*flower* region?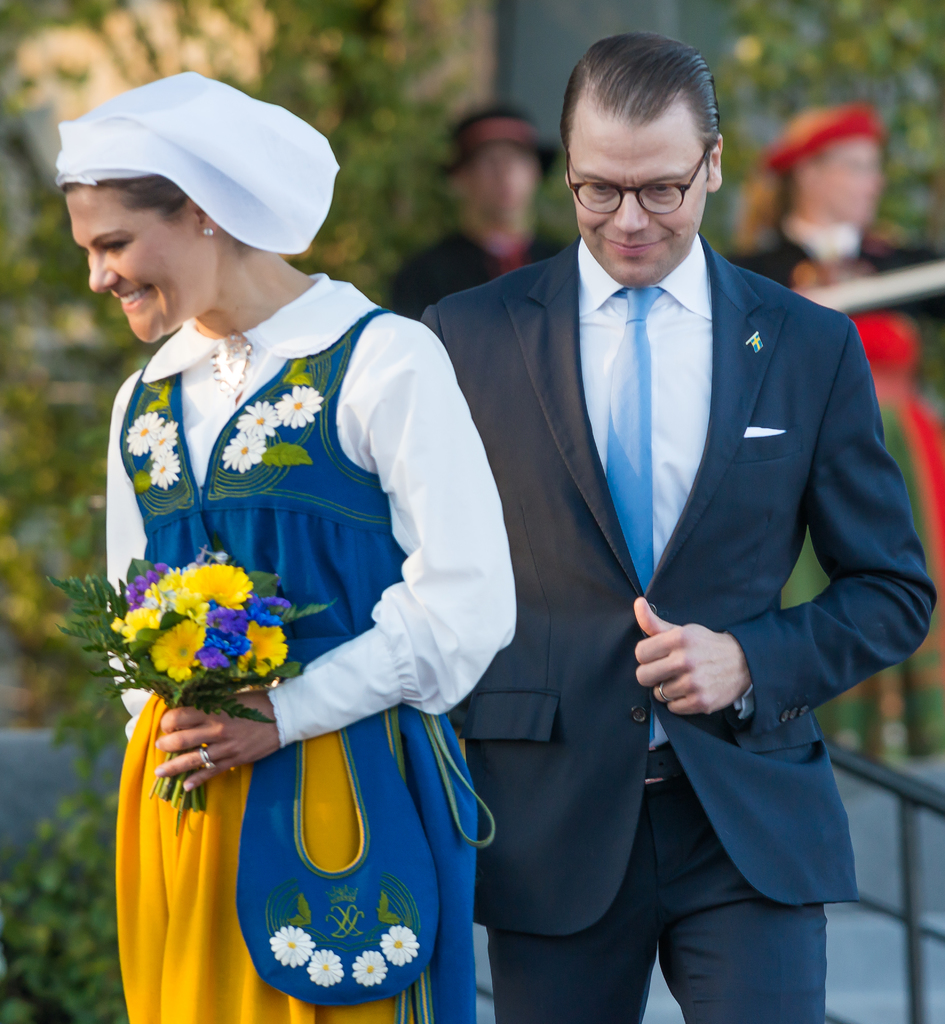
{"x1": 237, "y1": 619, "x2": 286, "y2": 676}
